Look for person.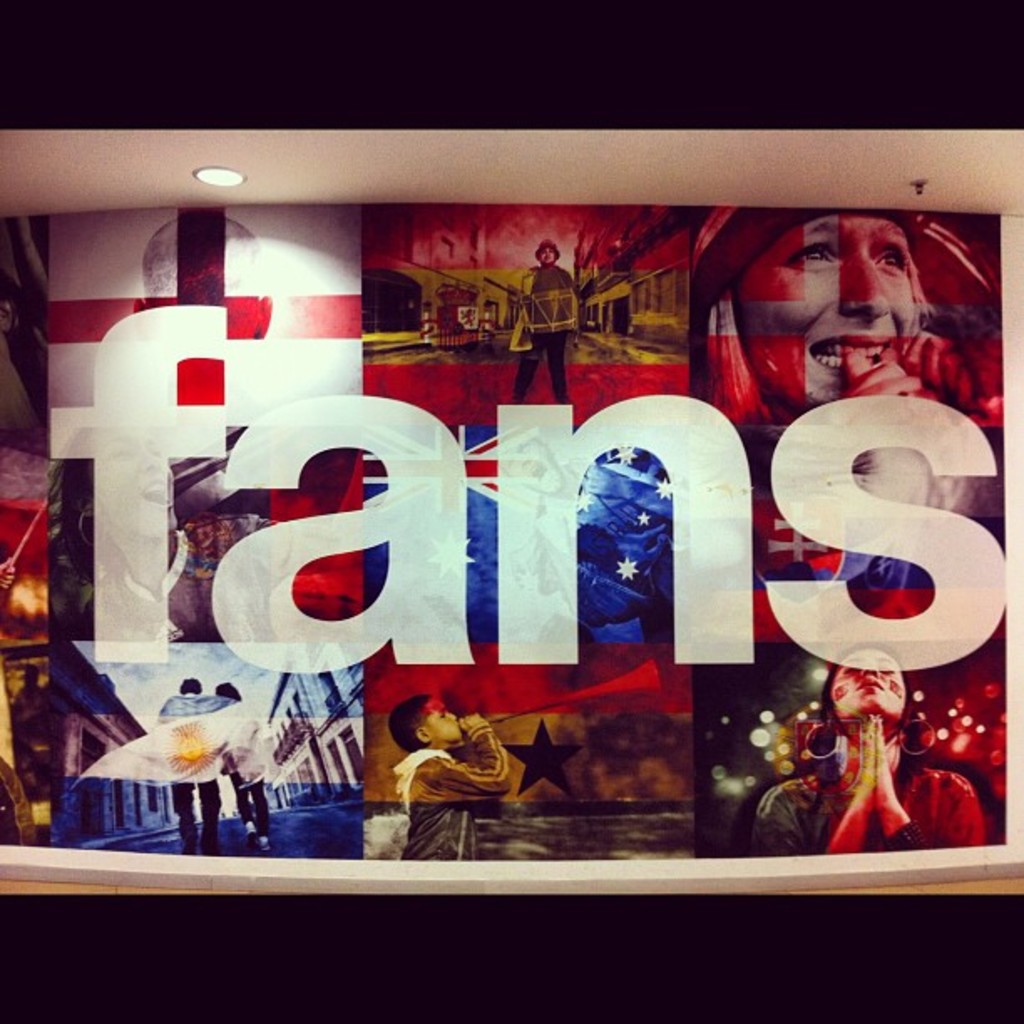
Found: pyautogui.locateOnScreen(40, 201, 313, 651).
